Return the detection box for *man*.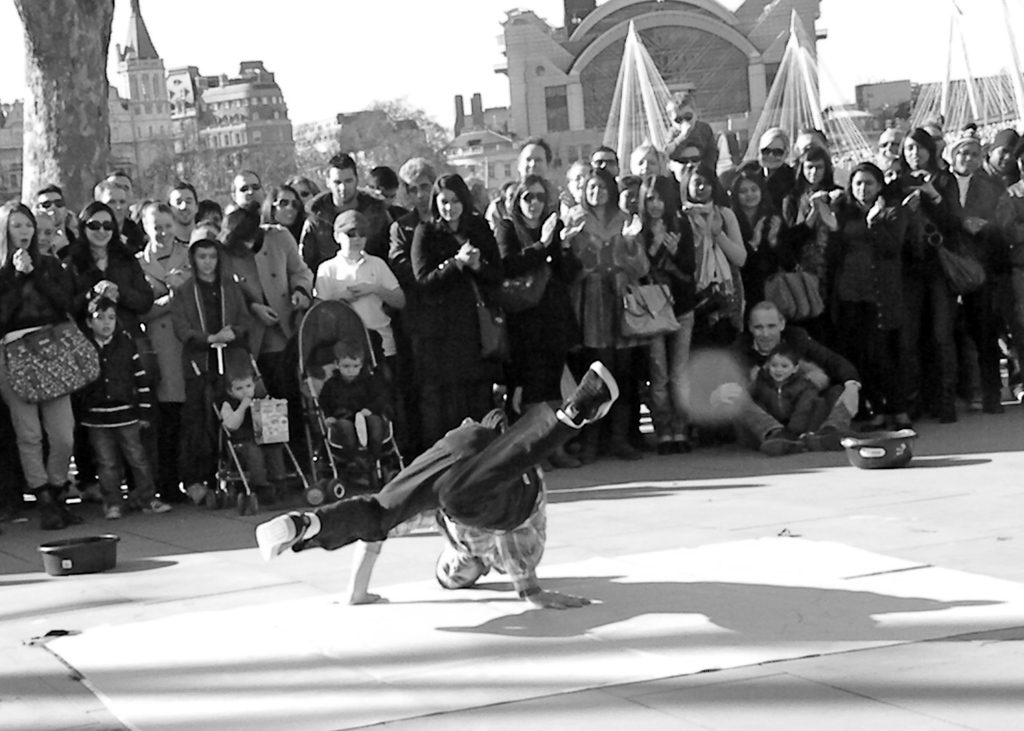
crop(712, 297, 861, 458).
